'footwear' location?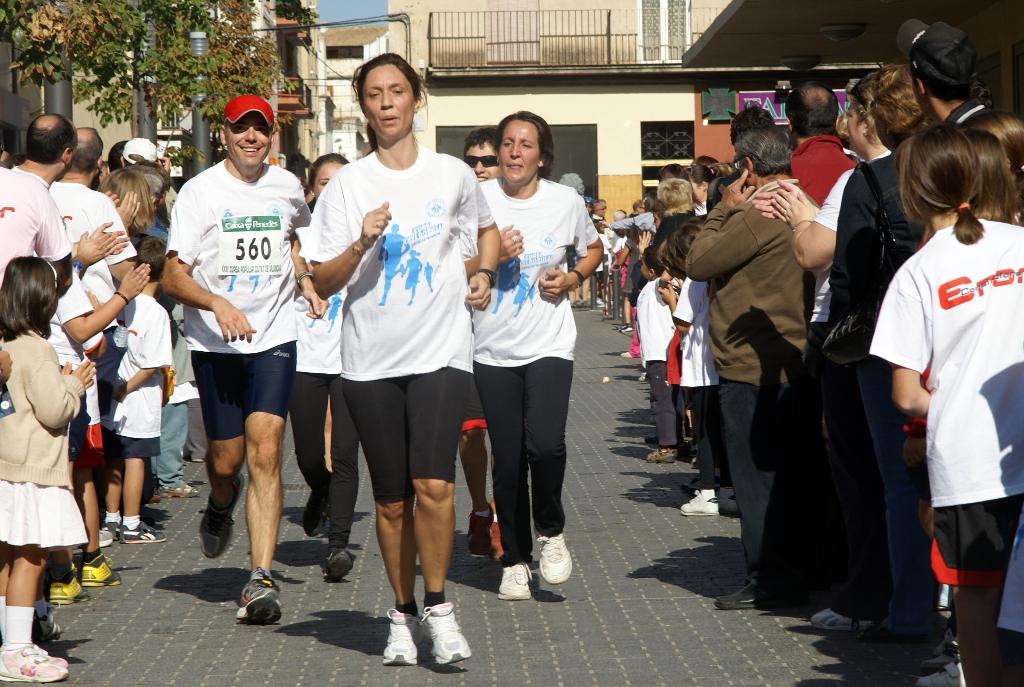
[420, 597, 471, 661]
